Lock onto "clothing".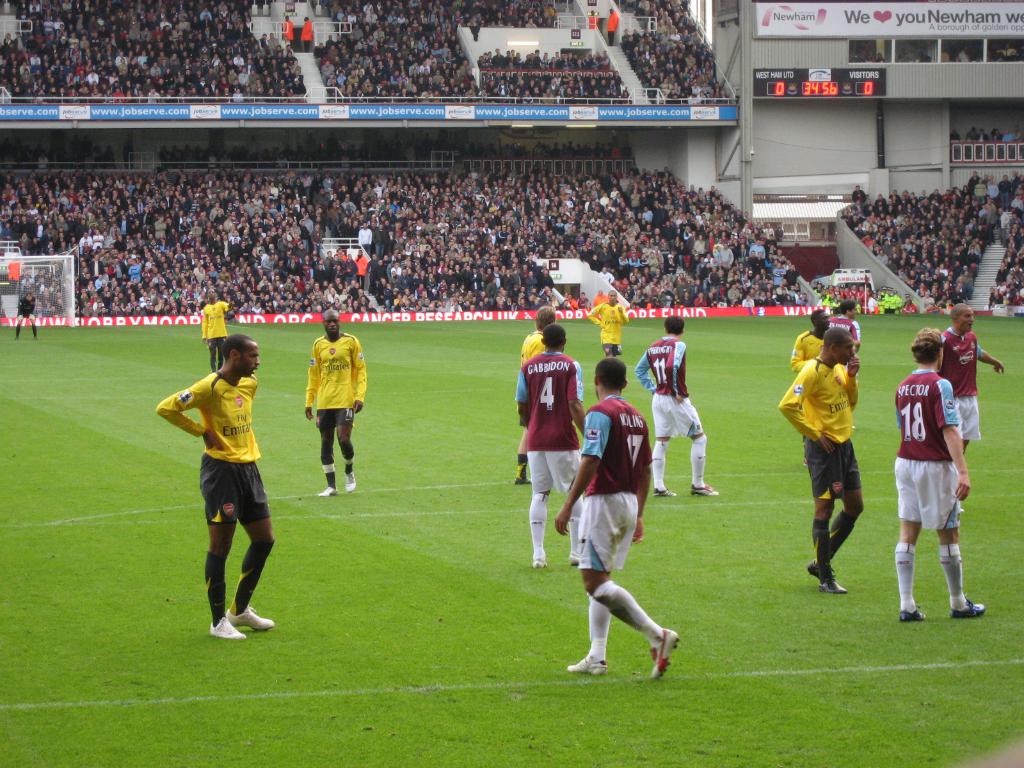
Locked: region(243, 204, 257, 223).
